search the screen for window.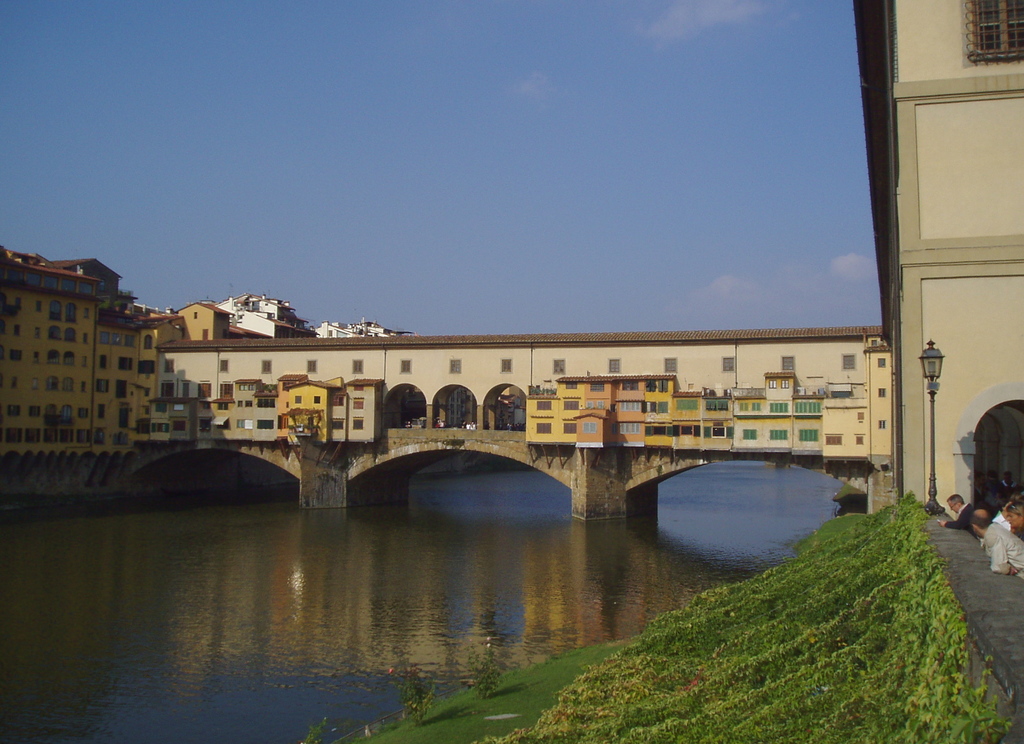
Found at rect(216, 402, 232, 412).
